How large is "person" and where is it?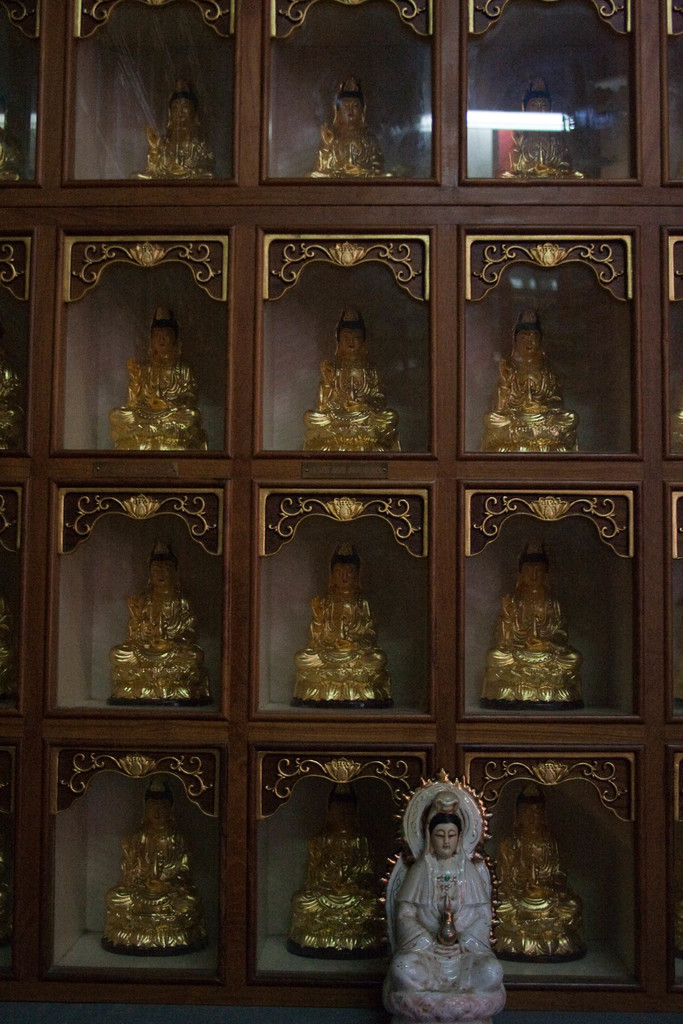
Bounding box: <region>101, 532, 195, 718</region>.
